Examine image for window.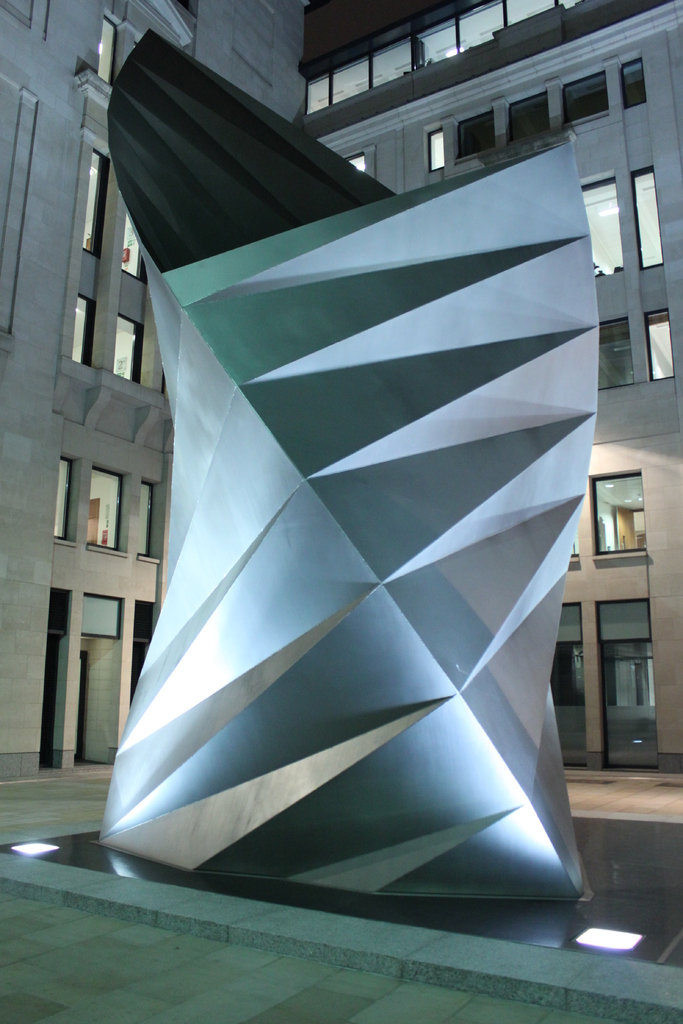
Examination result: [555, 601, 583, 648].
